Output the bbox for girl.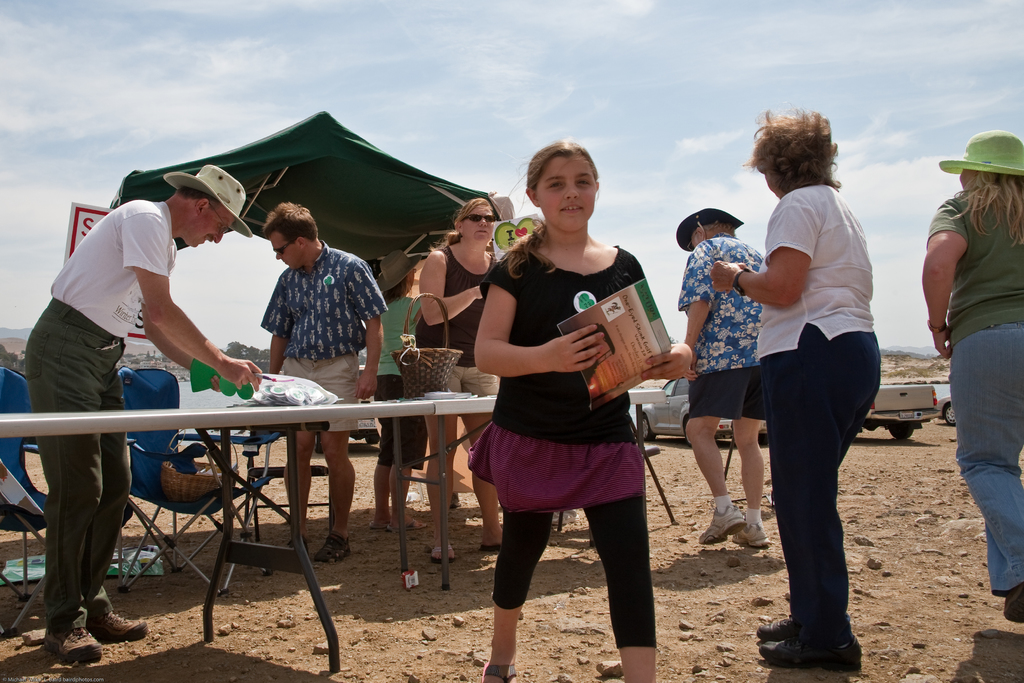
(473,138,694,682).
